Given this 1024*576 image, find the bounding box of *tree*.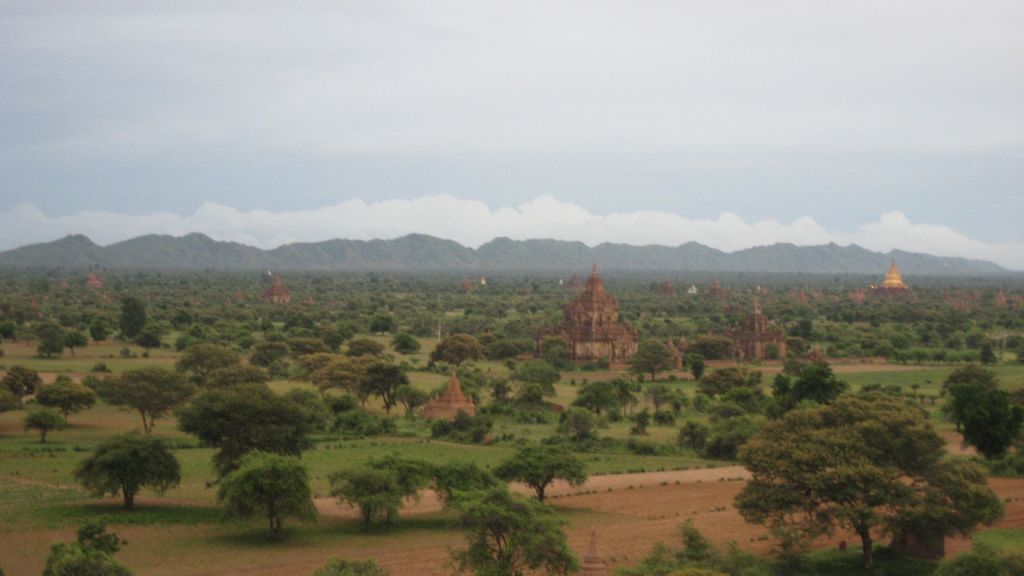
bbox(22, 409, 67, 440).
